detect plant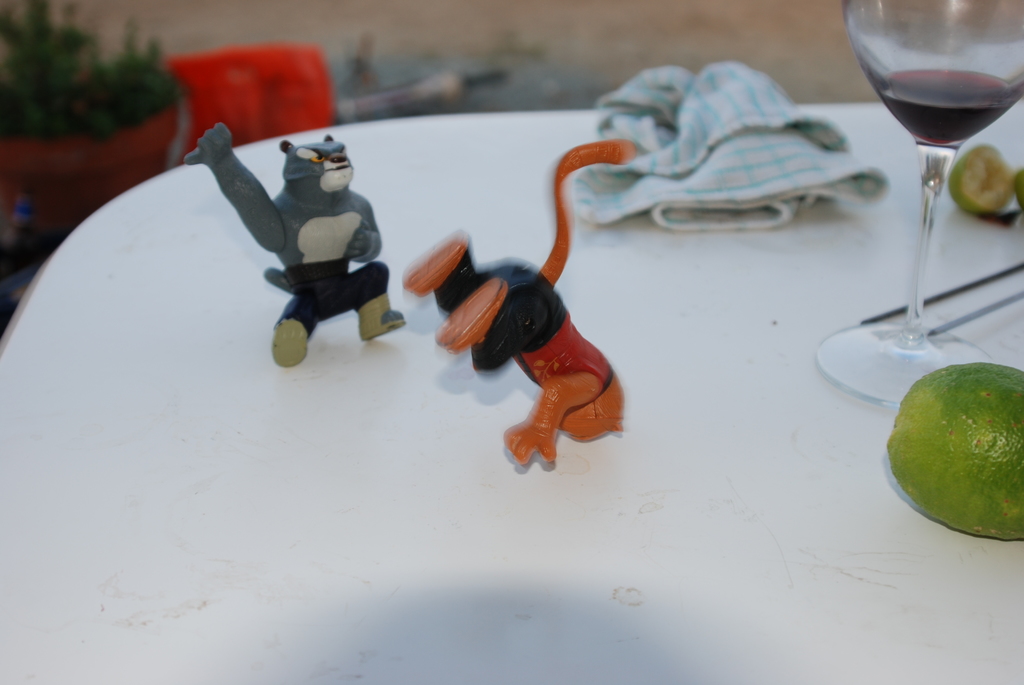
Rect(0, 0, 194, 153)
